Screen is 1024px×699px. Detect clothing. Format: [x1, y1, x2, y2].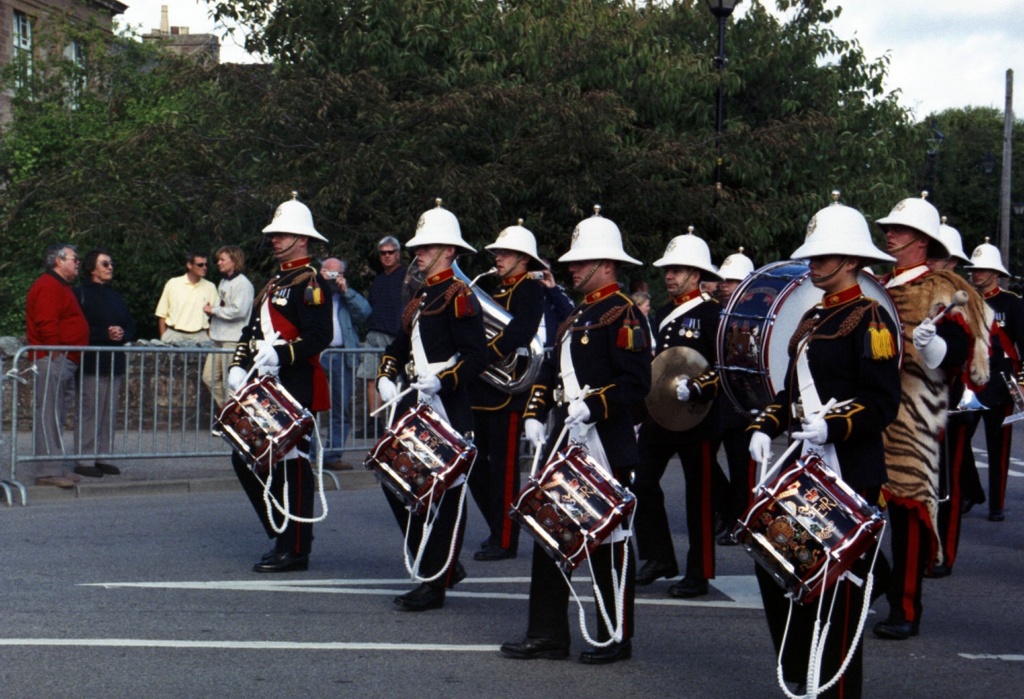
[397, 279, 473, 582].
